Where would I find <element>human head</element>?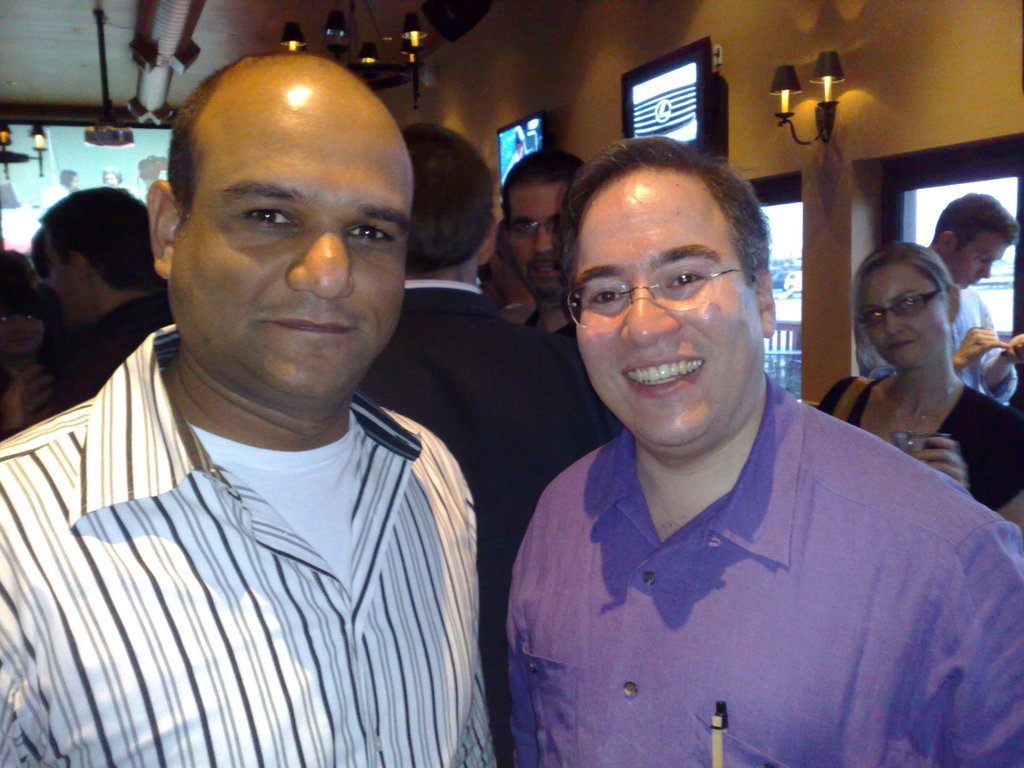
At detection(500, 151, 590, 301).
